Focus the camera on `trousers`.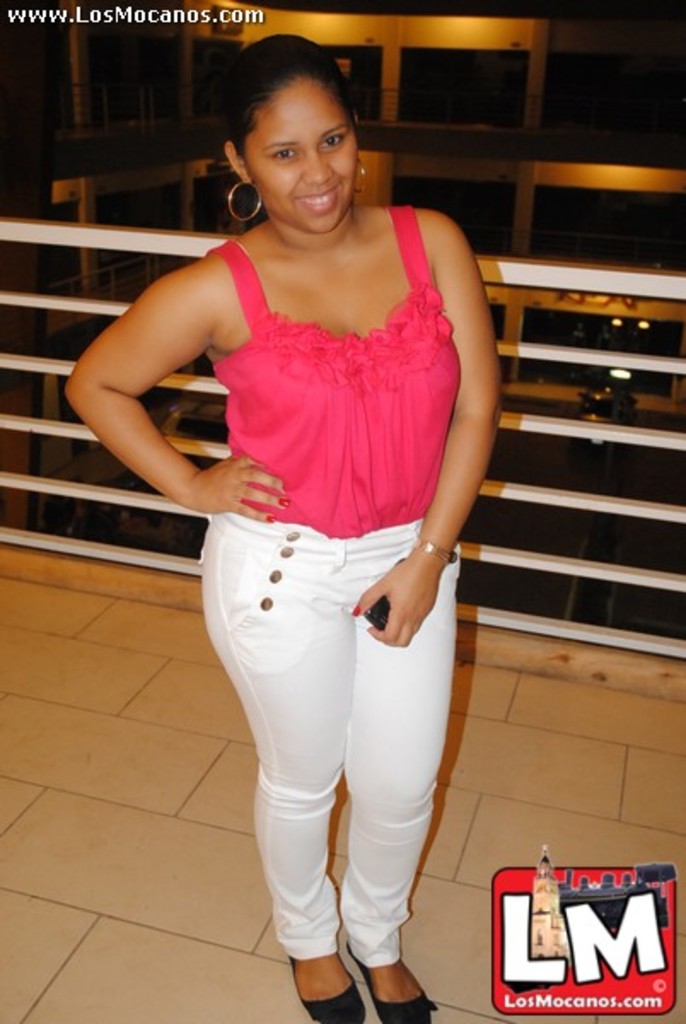
Focus region: l=186, t=524, r=471, b=966.
